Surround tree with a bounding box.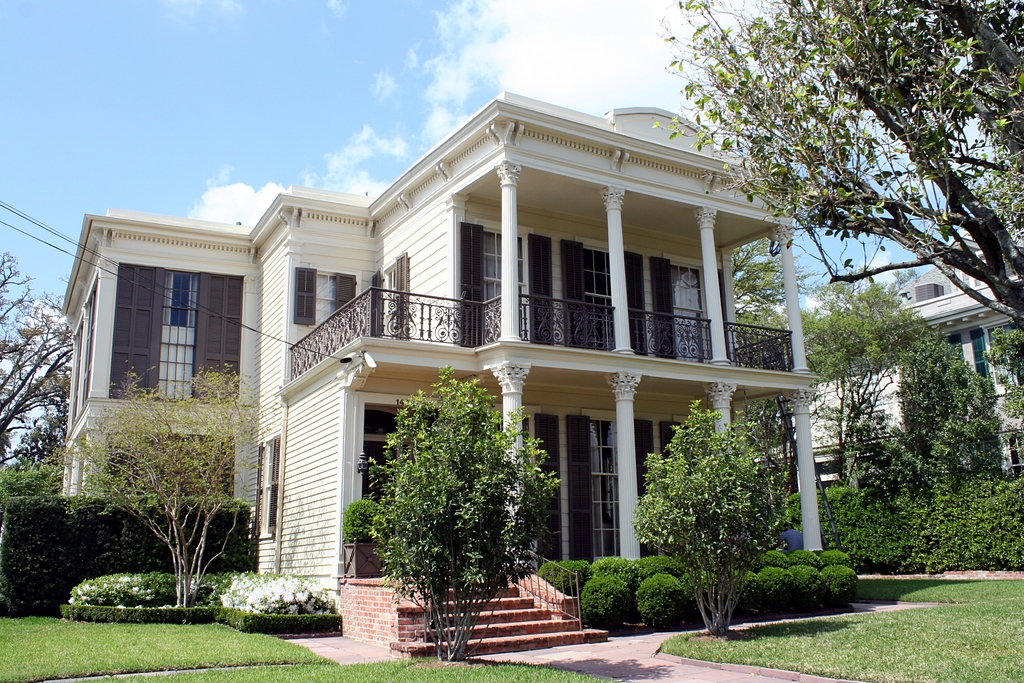
720,226,820,336.
